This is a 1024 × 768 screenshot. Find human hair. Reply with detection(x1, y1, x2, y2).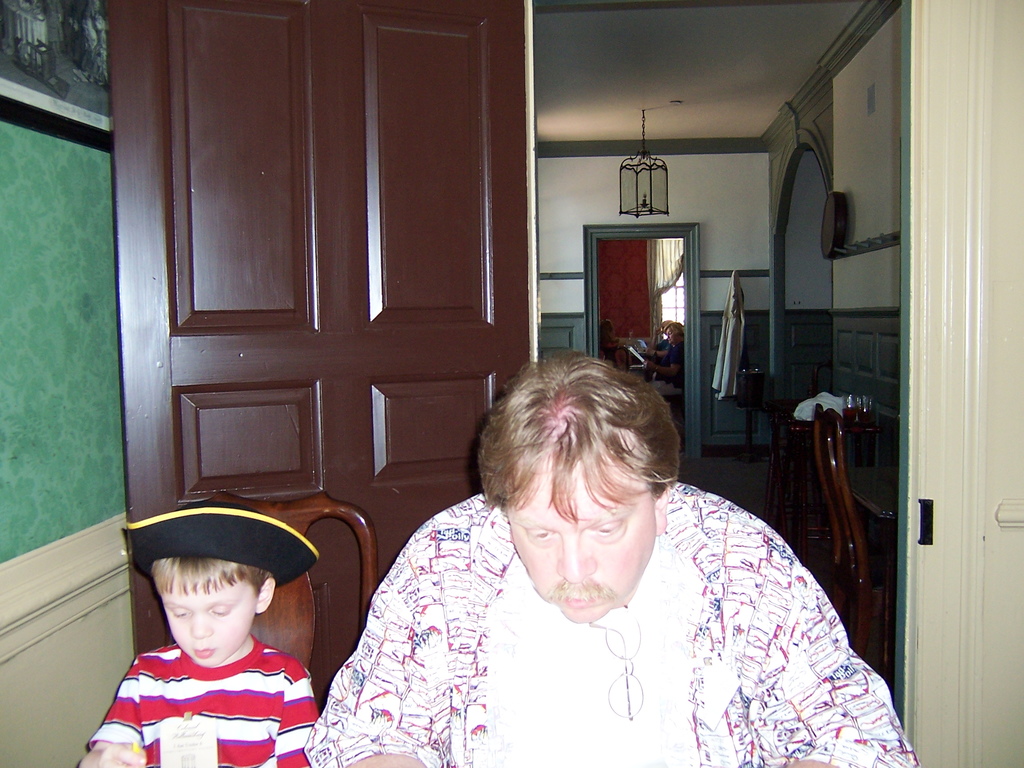
detection(148, 554, 275, 603).
